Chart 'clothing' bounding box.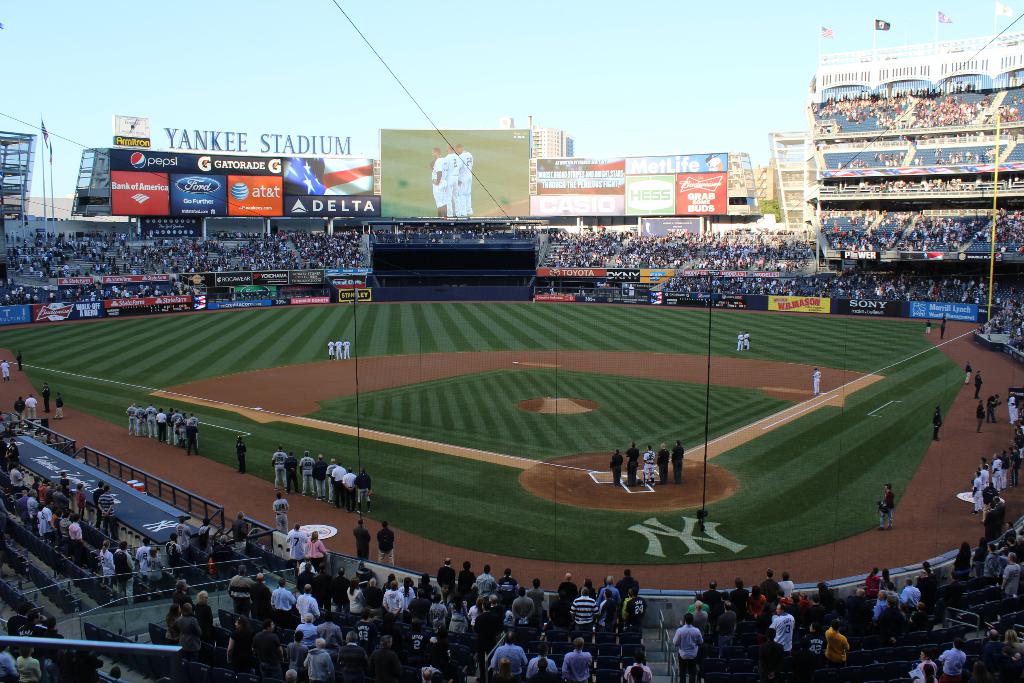
Charted: x1=373 y1=531 x2=398 y2=563.
